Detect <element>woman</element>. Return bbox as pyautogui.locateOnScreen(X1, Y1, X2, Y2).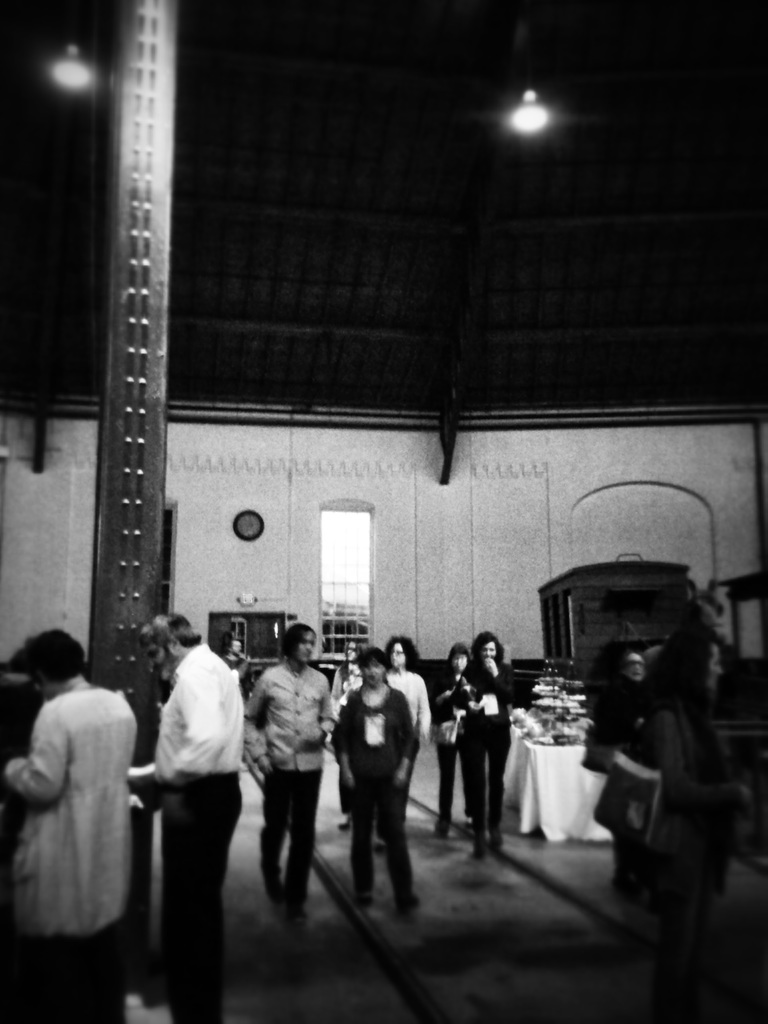
pyautogui.locateOnScreen(0, 630, 135, 1023).
